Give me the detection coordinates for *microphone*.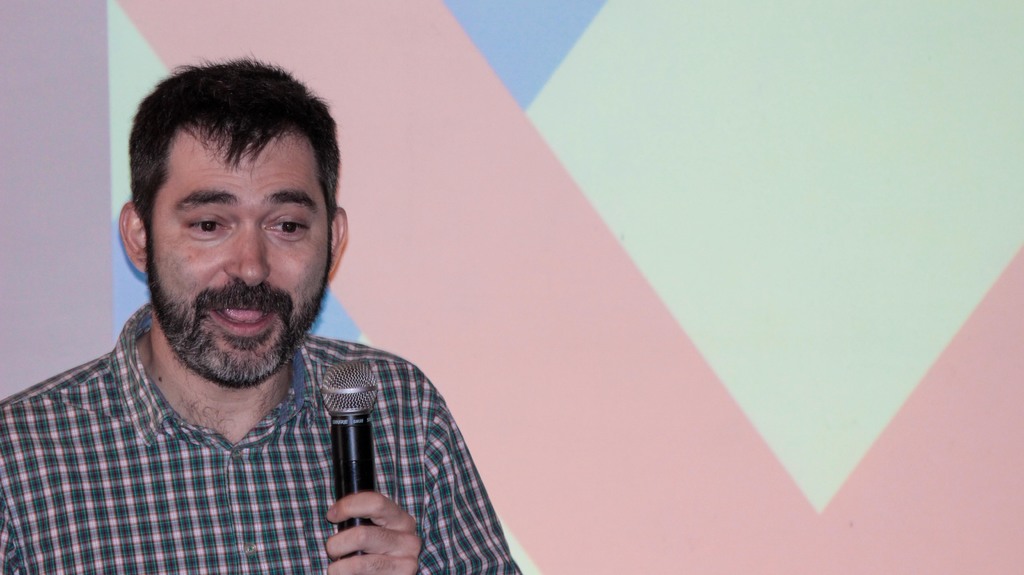
x1=310, y1=361, x2=392, y2=574.
